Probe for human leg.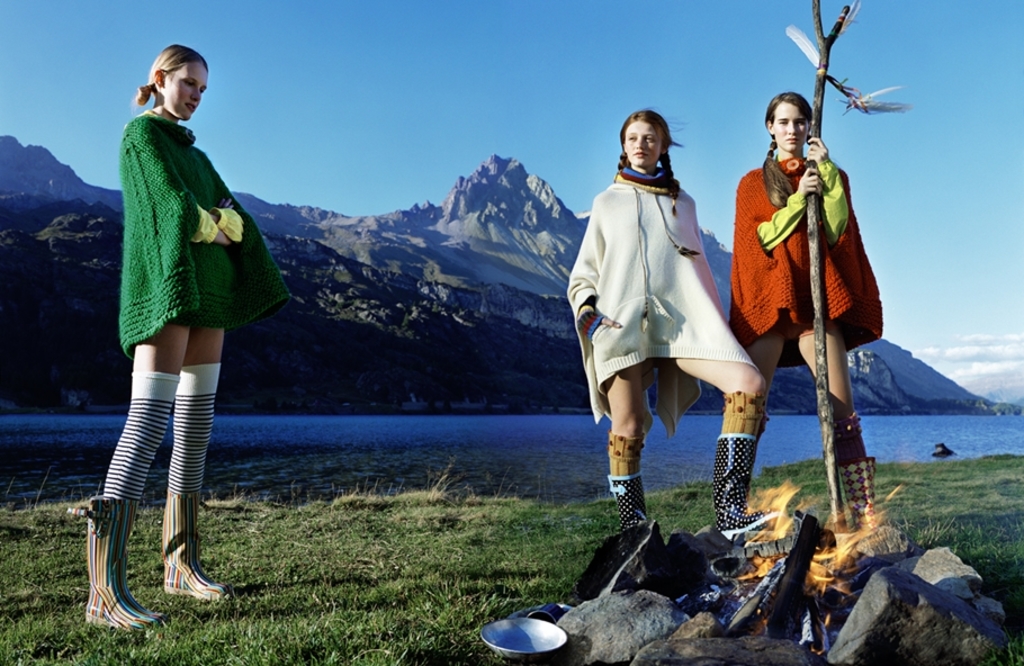
Probe result: locate(798, 324, 857, 502).
